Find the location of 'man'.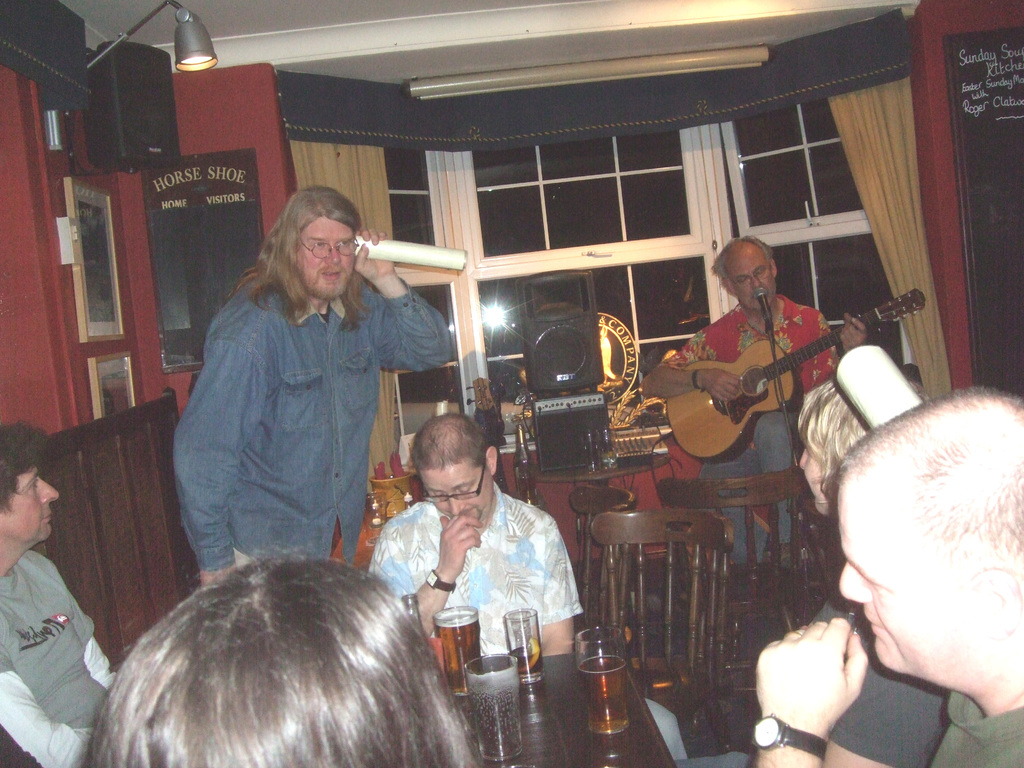
Location: (748, 359, 1023, 767).
